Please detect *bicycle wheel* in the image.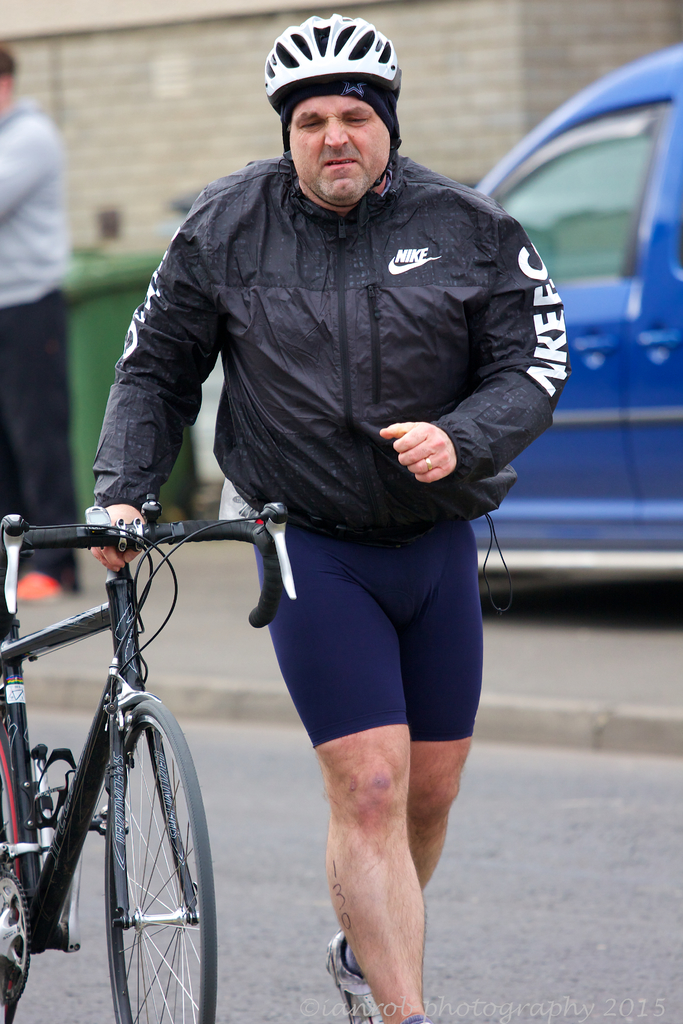
[x1=104, y1=697, x2=213, y2=1023].
